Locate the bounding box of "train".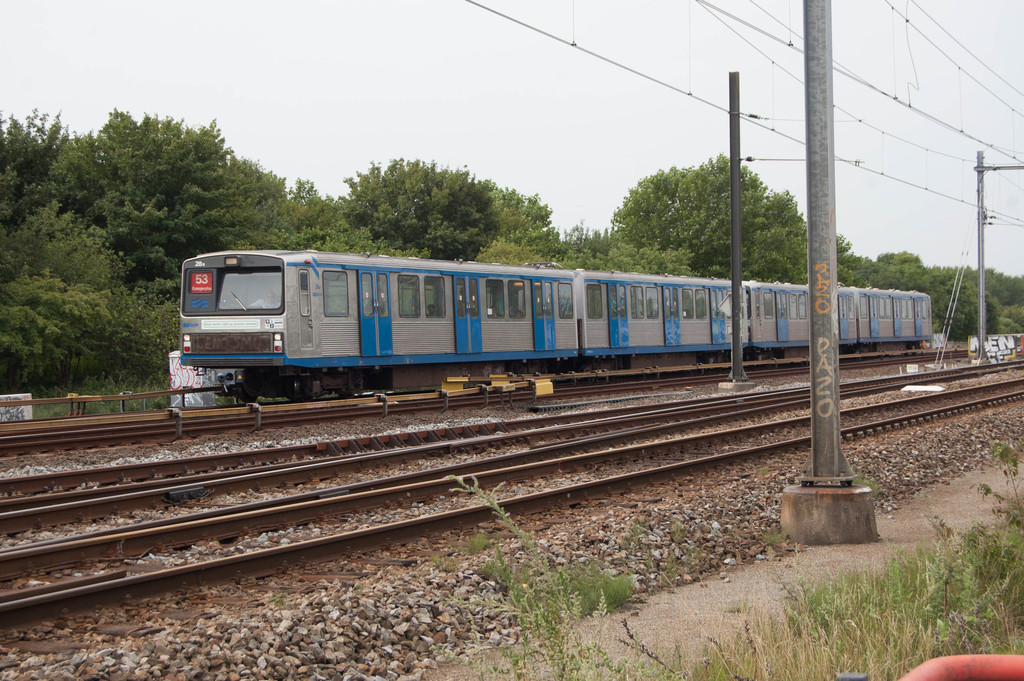
Bounding box: (177,250,932,405).
